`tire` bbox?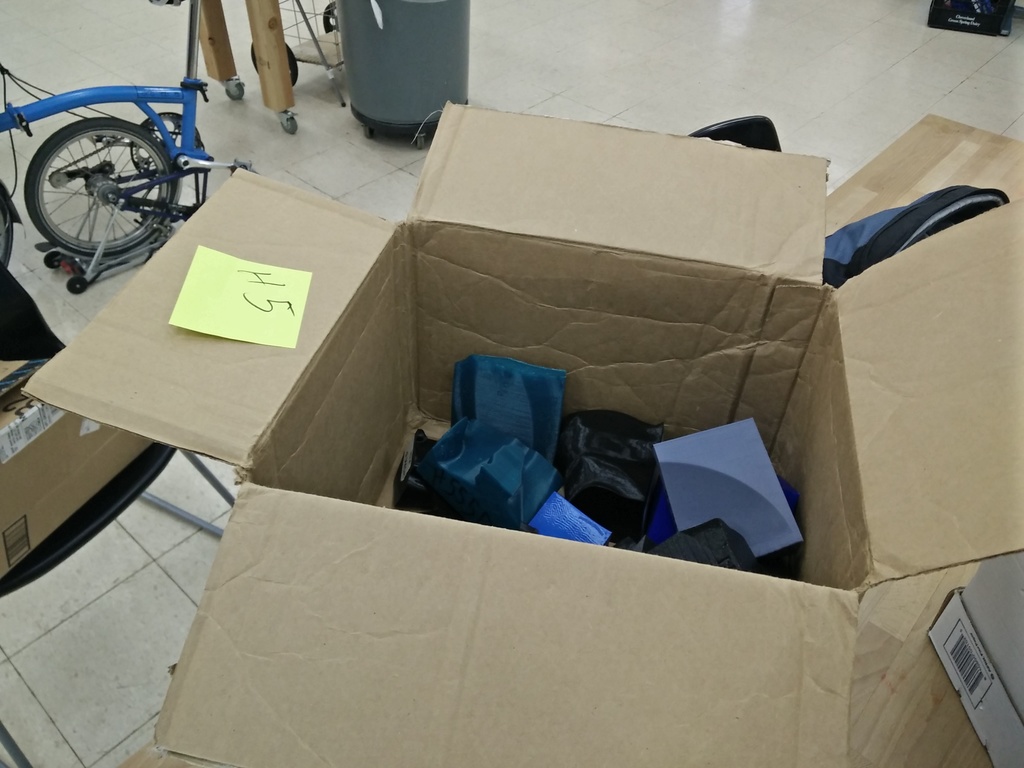
Rect(225, 77, 245, 100)
